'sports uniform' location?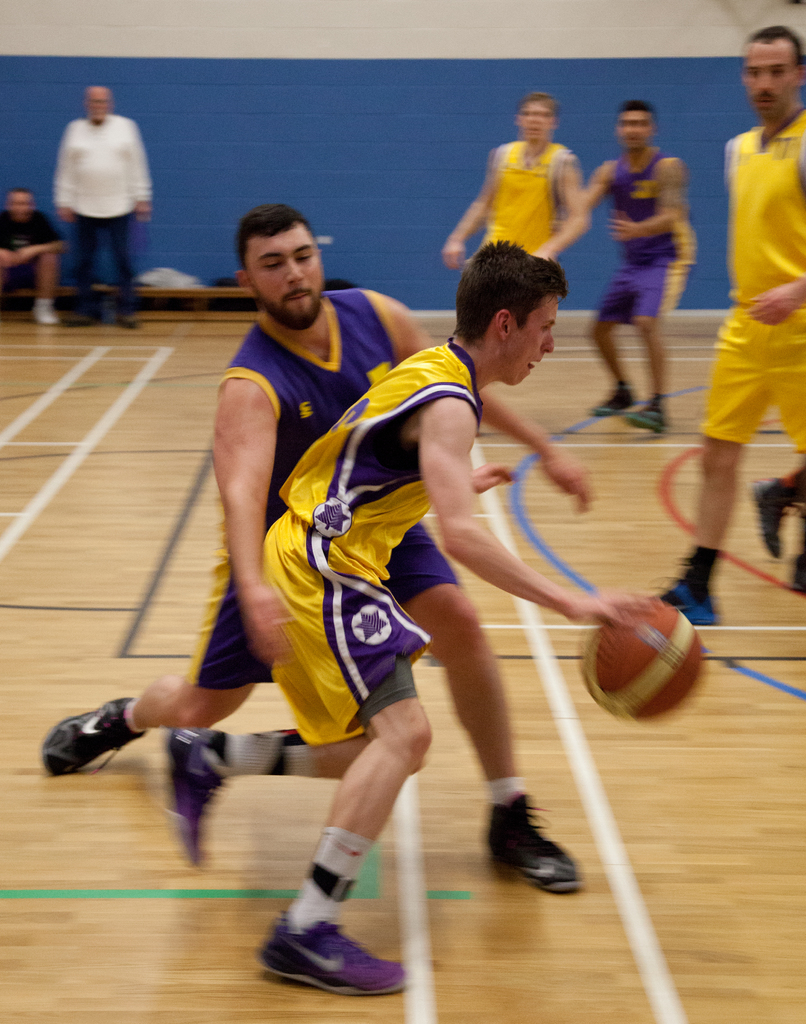
x1=497, y1=134, x2=579, y2=258
